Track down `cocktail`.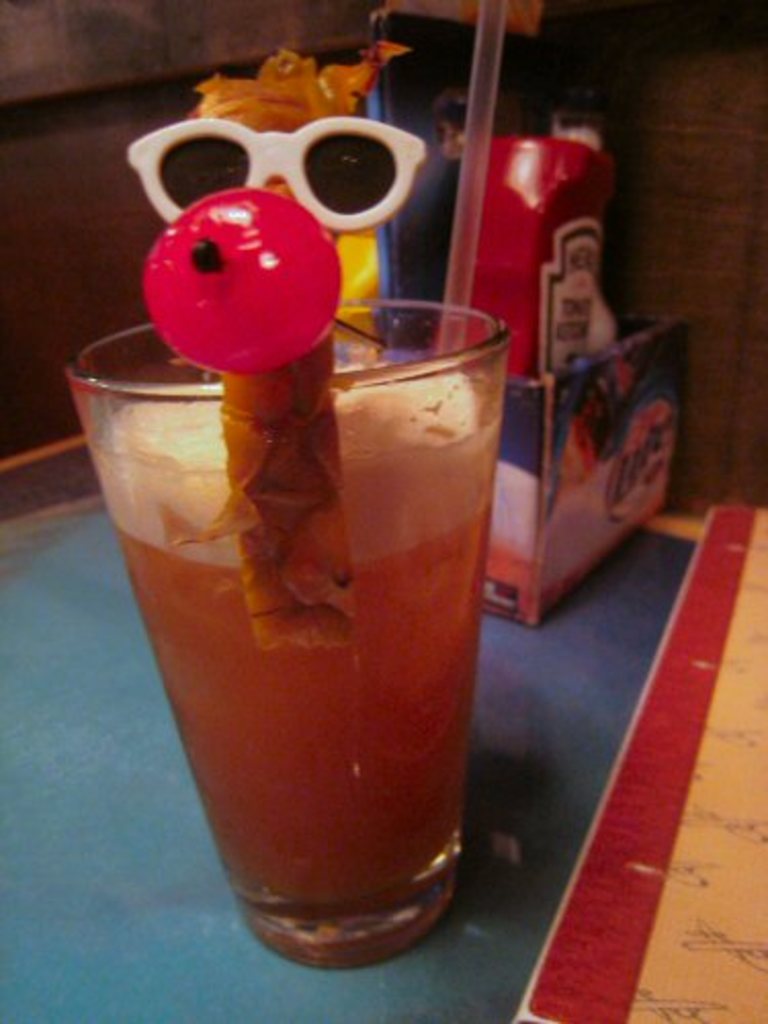
Tracked to left=57, top=0, right=508, bottom=973.
